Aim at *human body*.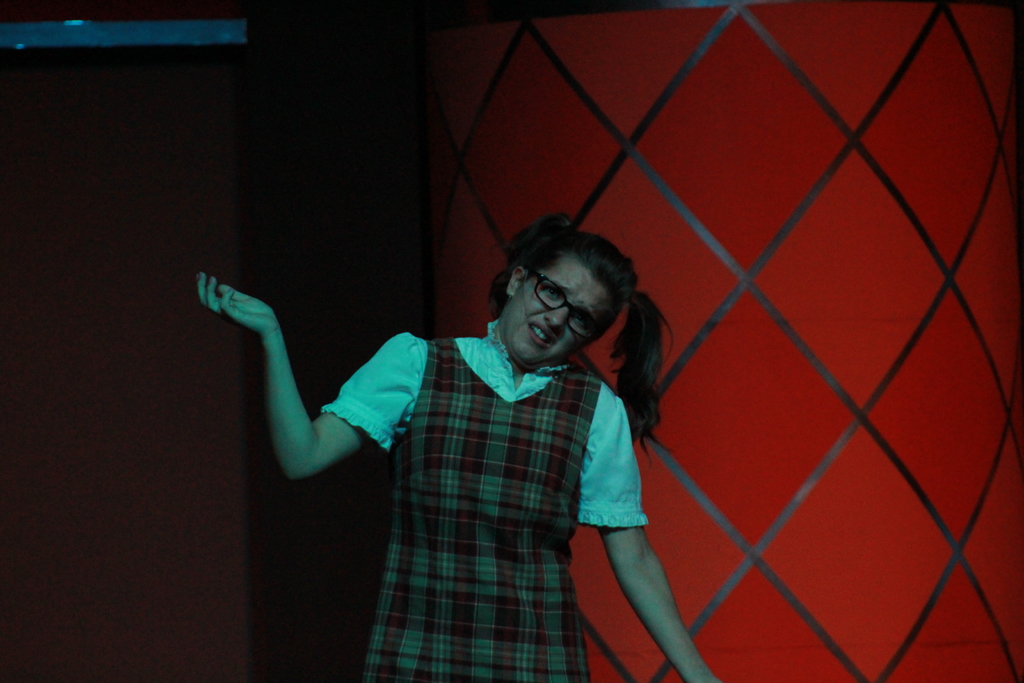
Aimed at (left=284, top=216, right=775, bottom=682).
